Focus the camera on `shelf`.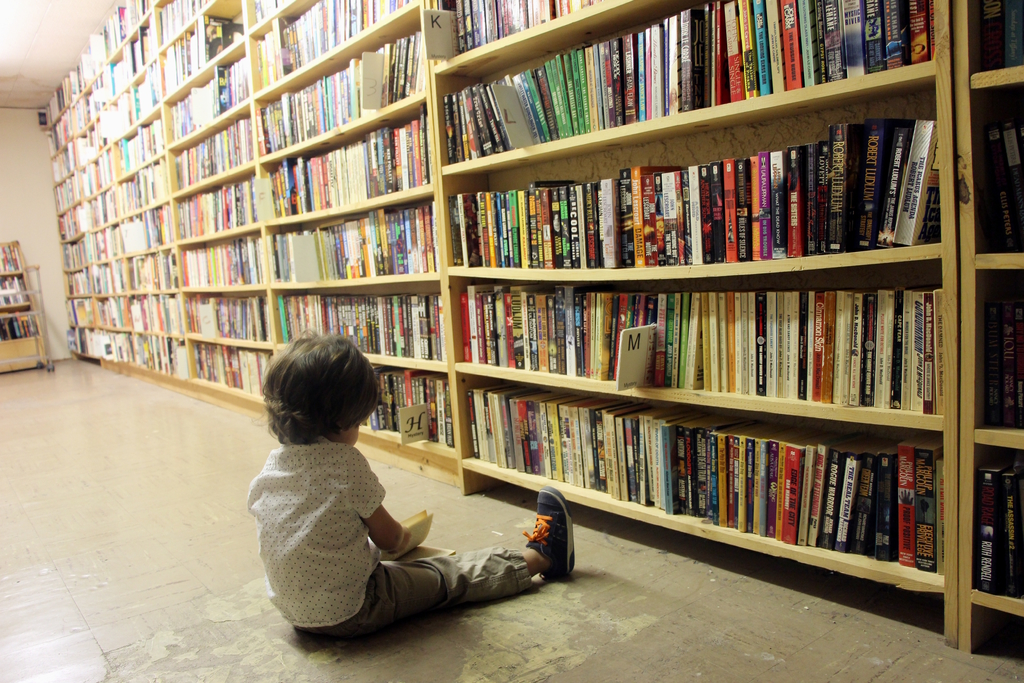
Focus region: 182 334 276 402.
